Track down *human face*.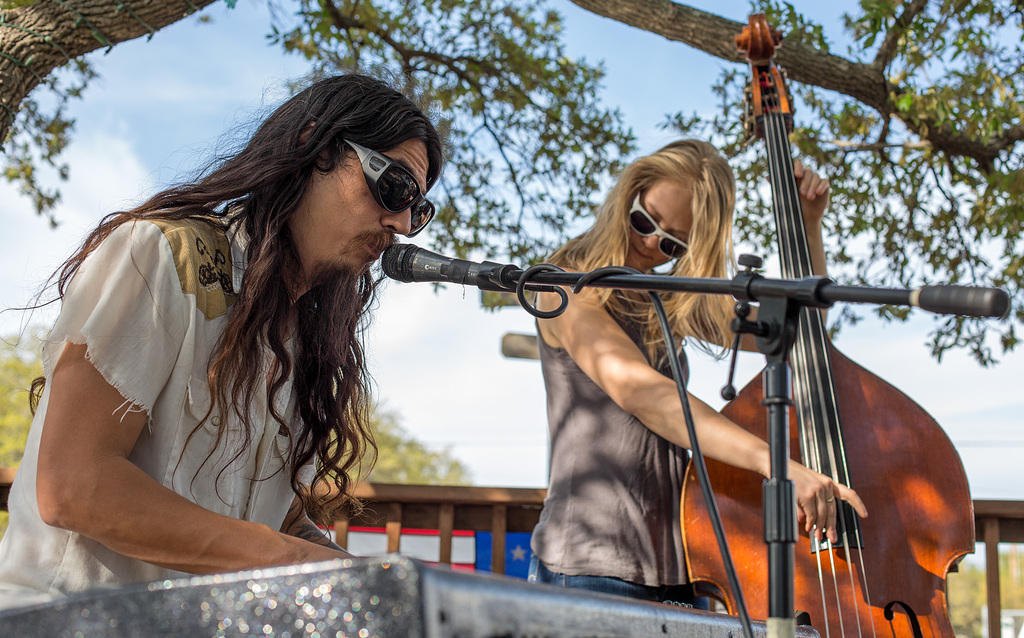
Tracked to {"x1": 627, "y1": 179, "x2": 696, "y2": 271}.
